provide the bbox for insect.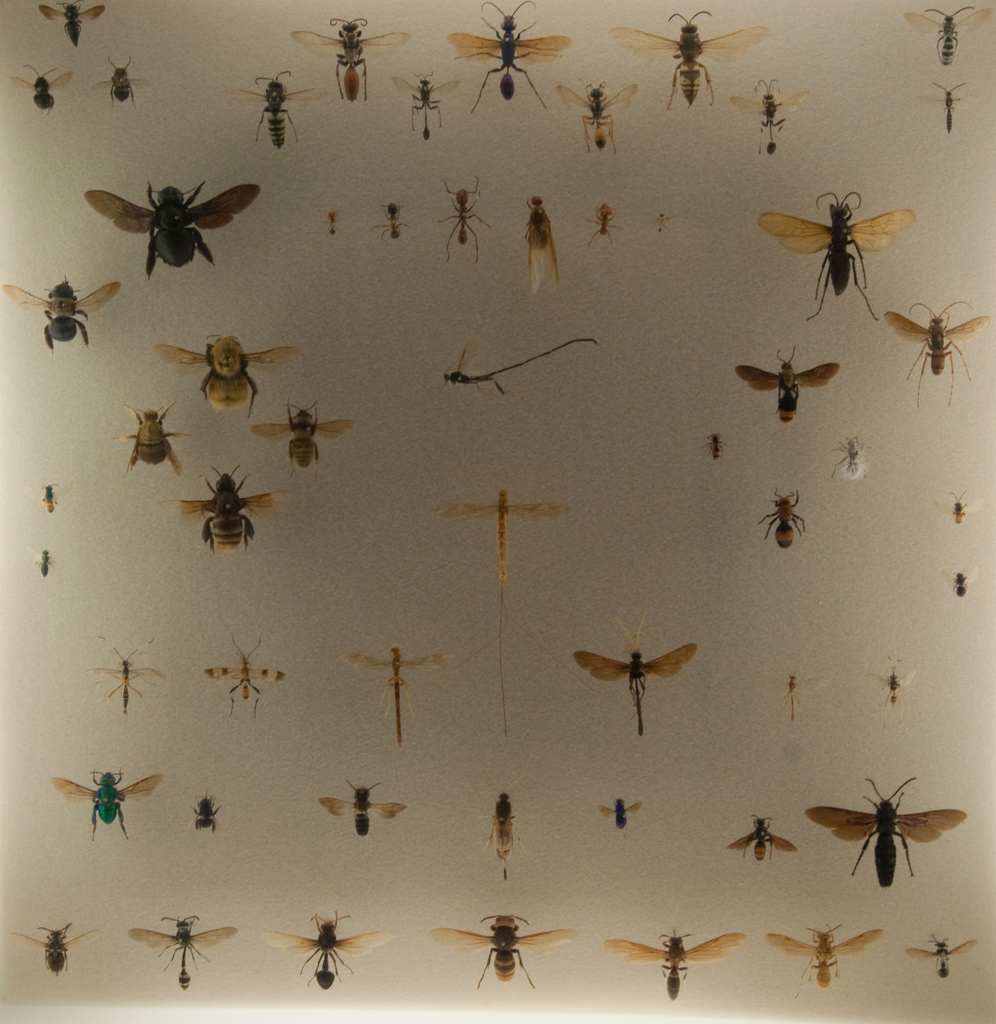
region(101, 646, 162, 720).
